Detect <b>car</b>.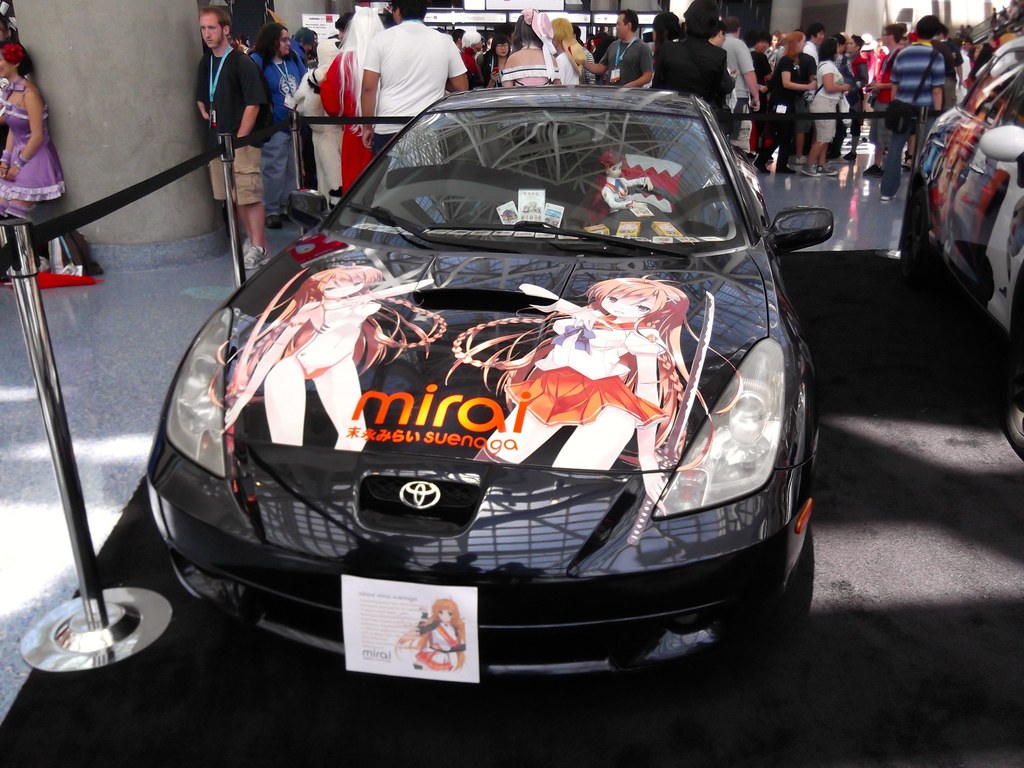
Detected at box(895, 32, 1023, 421).
